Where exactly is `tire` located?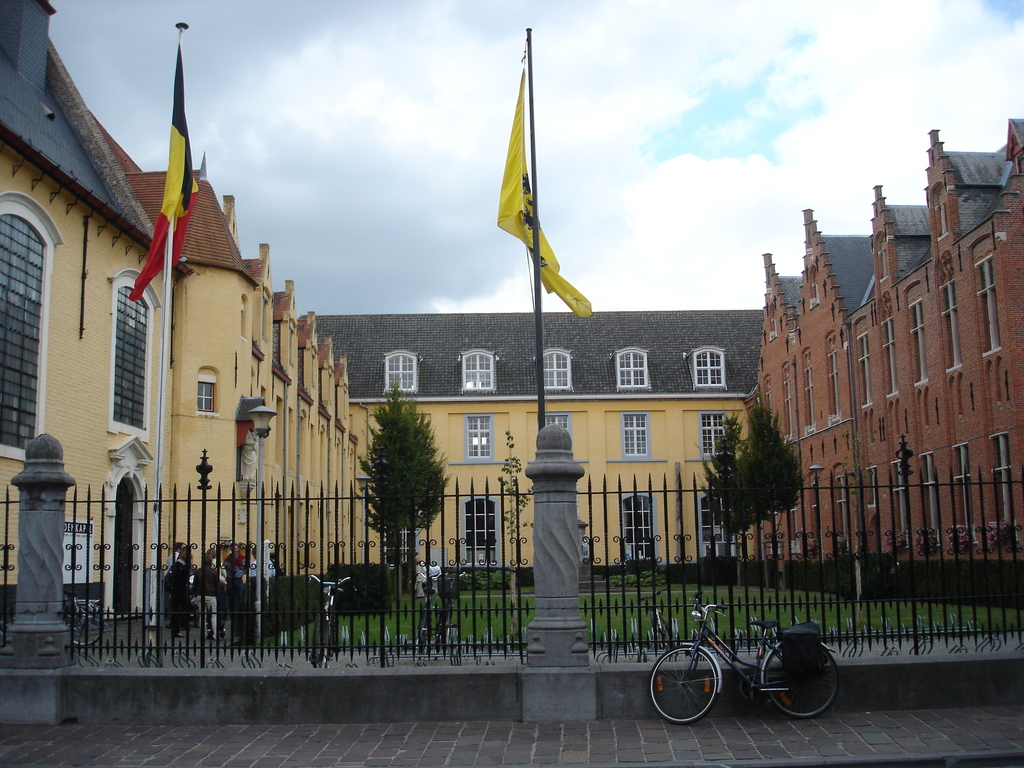
Its bounding box is 310,614,328,669.
